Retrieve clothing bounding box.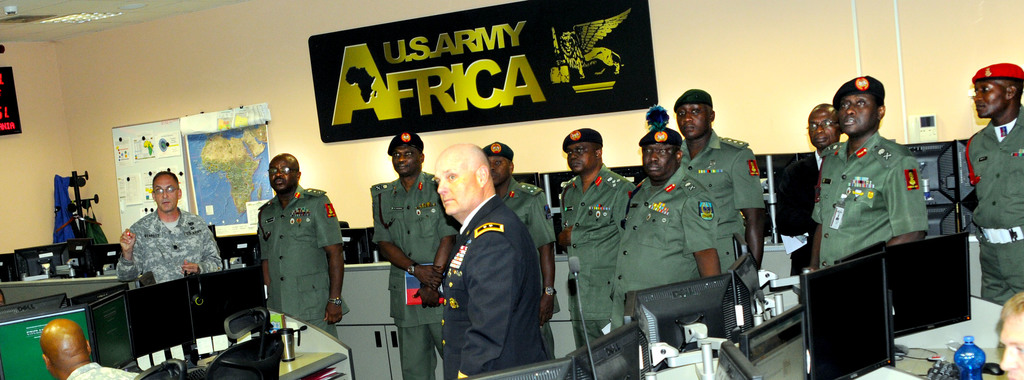
Bounding box: bbox=[366, 166, 458, 379].
